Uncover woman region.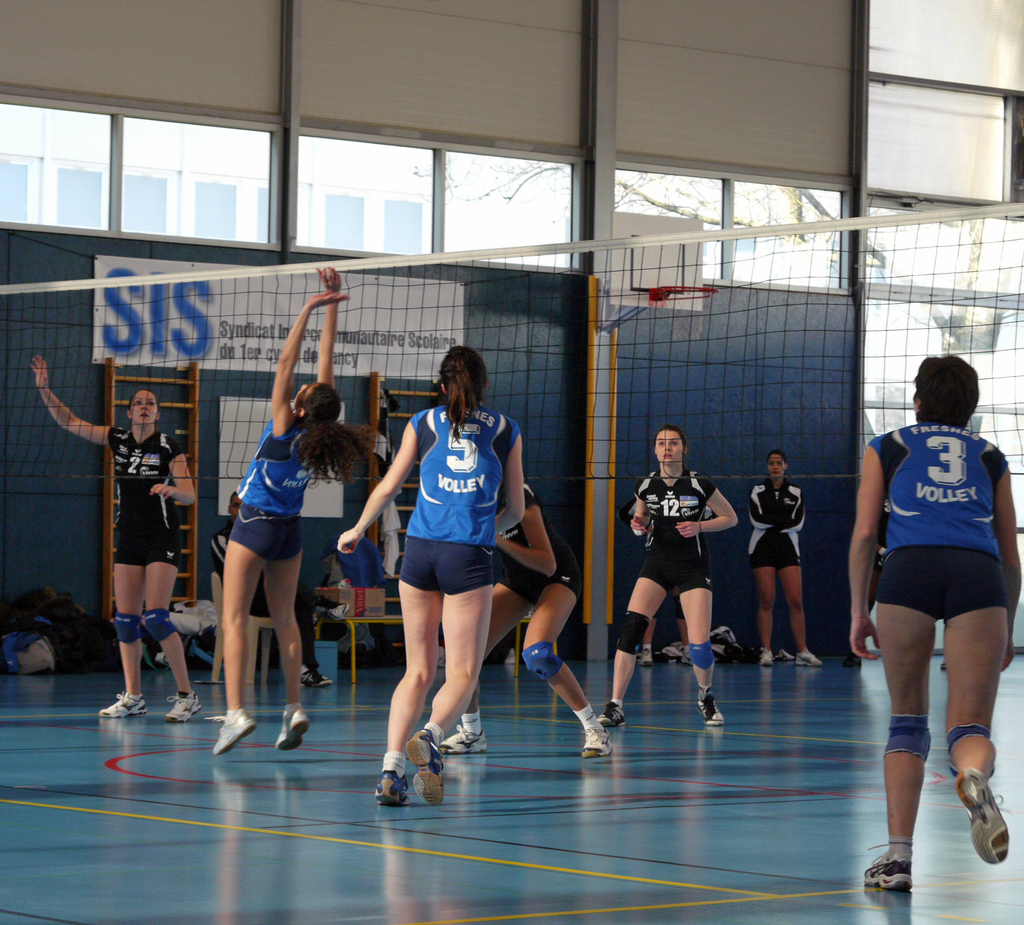
Uncovered: left=17, top=348, right=200, bottom=731.
